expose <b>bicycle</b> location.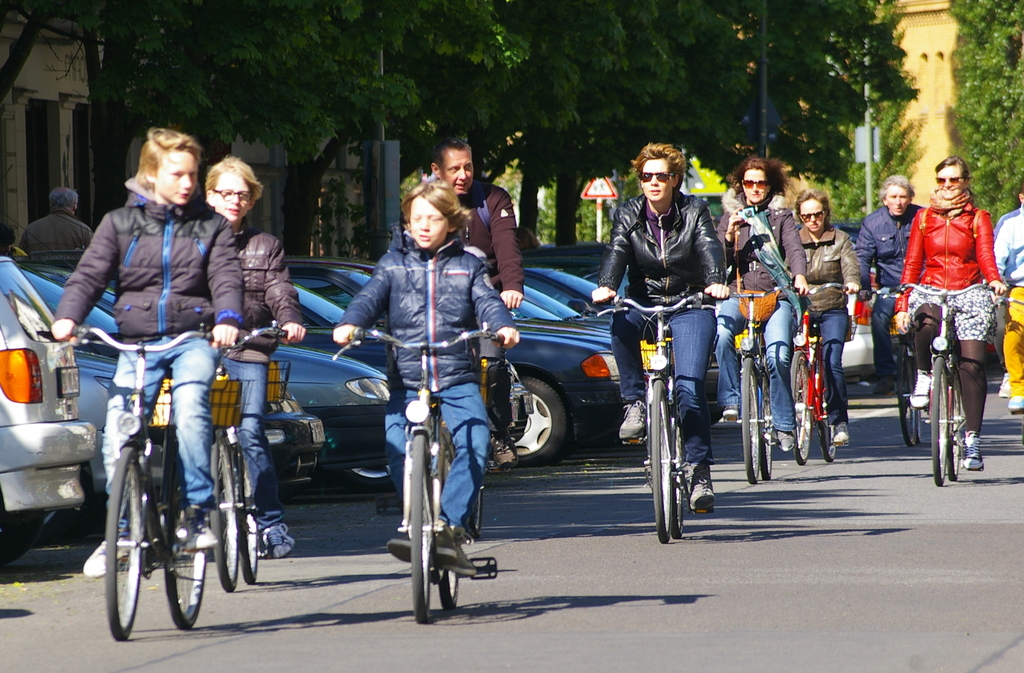
Exposed at (866,289,924,446).
